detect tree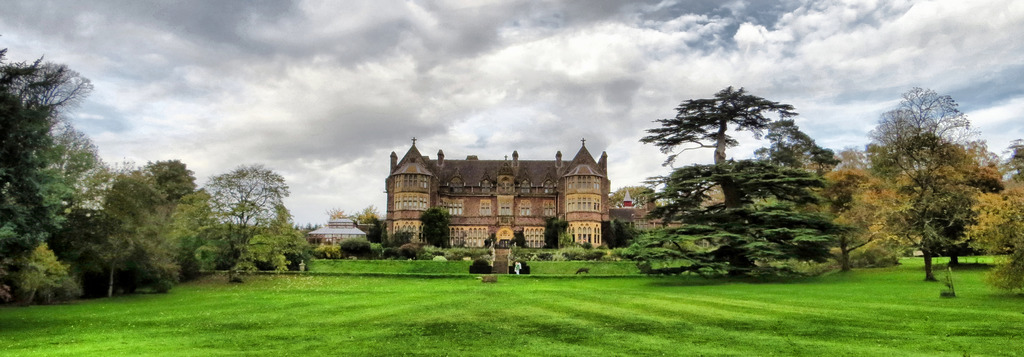
419,201,447,243
